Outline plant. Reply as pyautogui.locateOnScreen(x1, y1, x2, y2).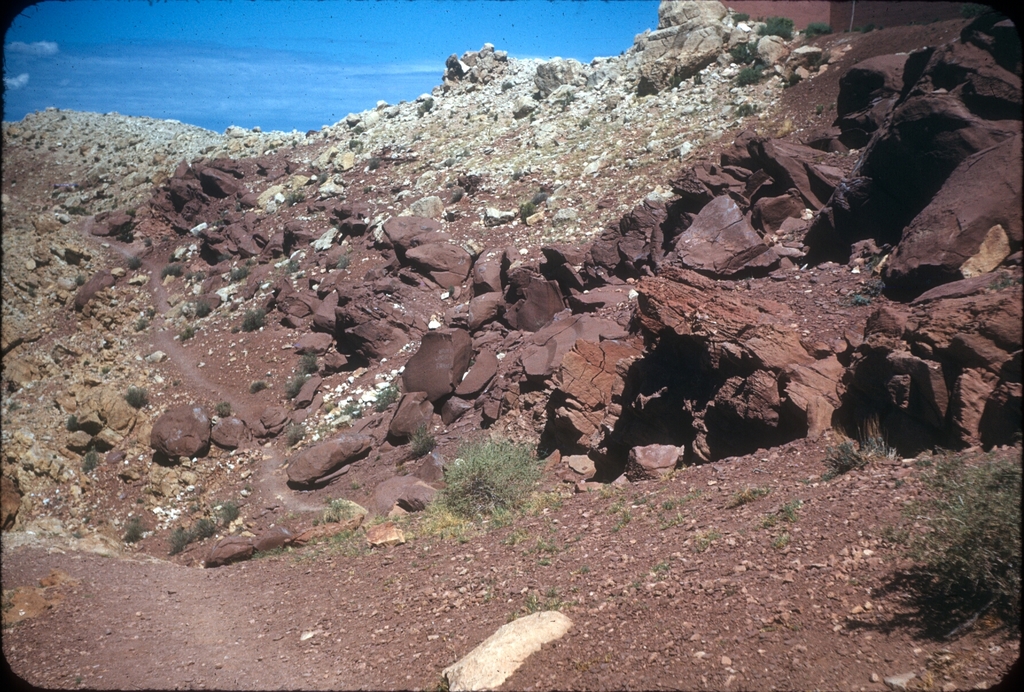
pyautogui.locateOnScreen(467, 357, 479, 368).
